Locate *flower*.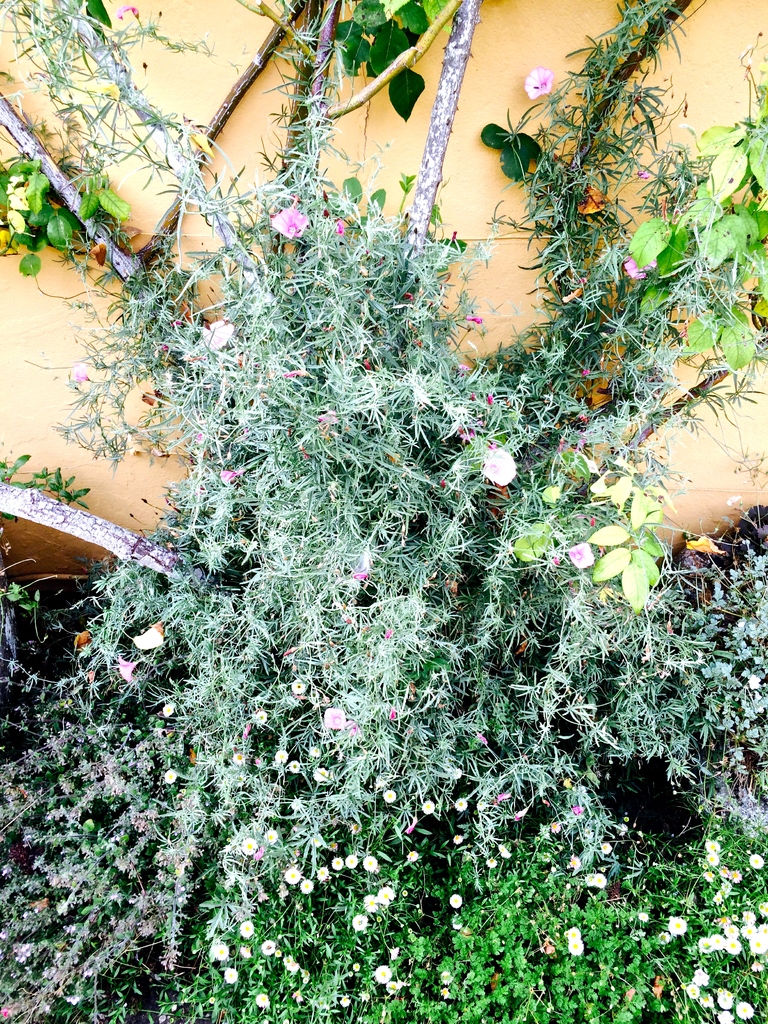
Bounding box: box(265, 194, 314, 237).
